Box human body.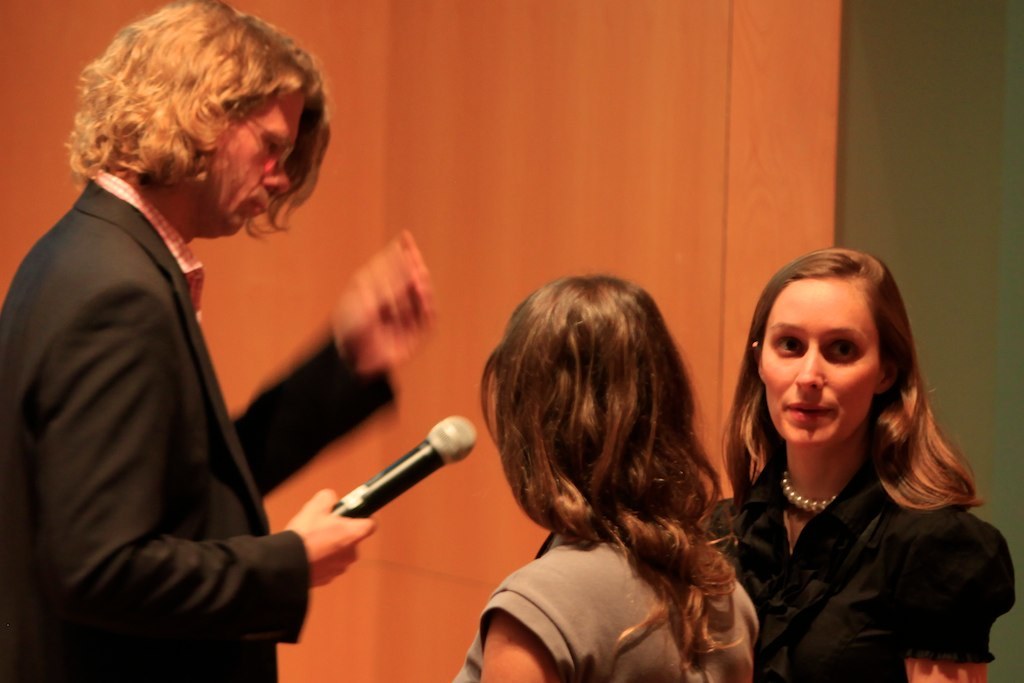
[x1=703, y1=473, x2=1021, y2=682].
